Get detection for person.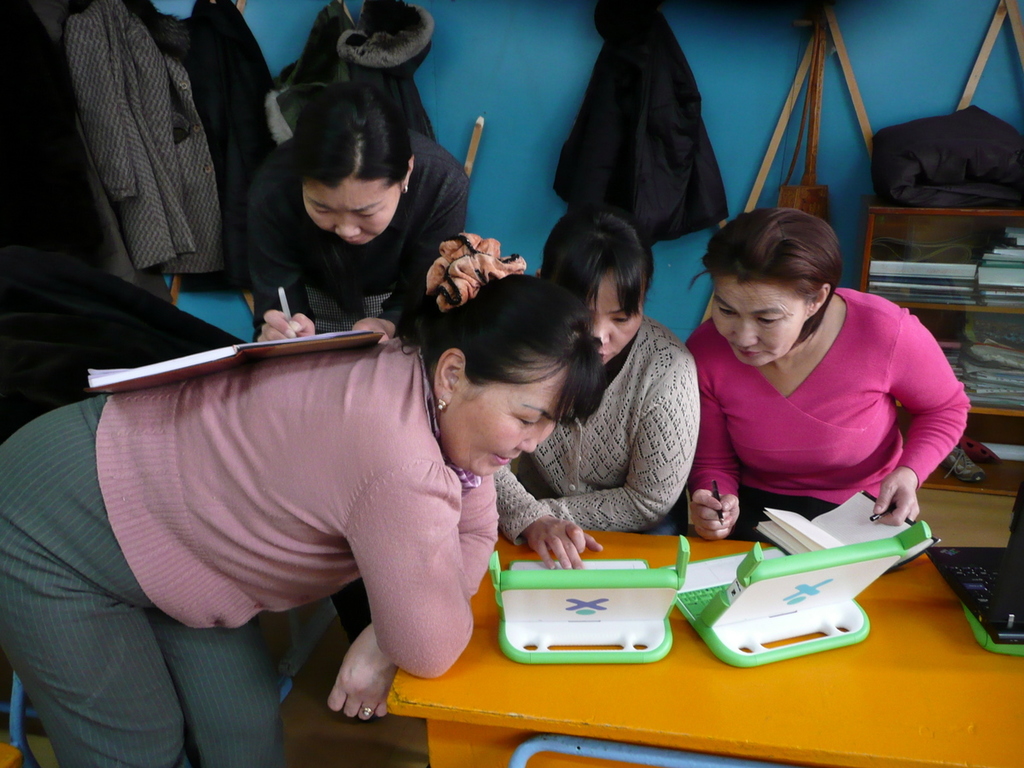
Detection: box(501, 201, 700, 568).
